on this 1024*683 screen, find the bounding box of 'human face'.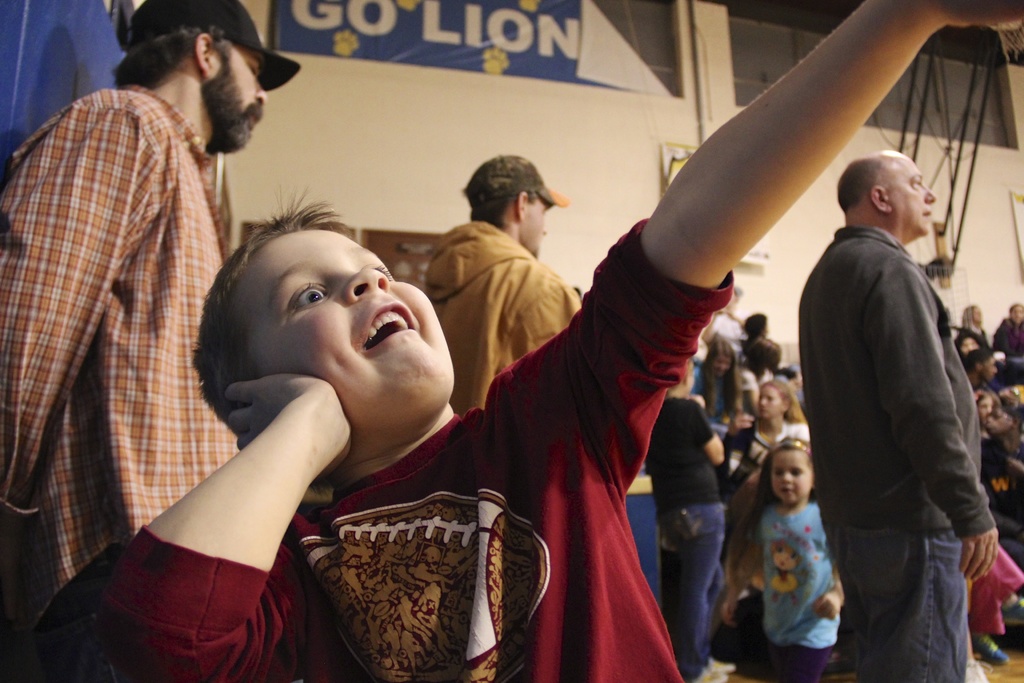
Bounding box: box(516, 202, 548, 258).
